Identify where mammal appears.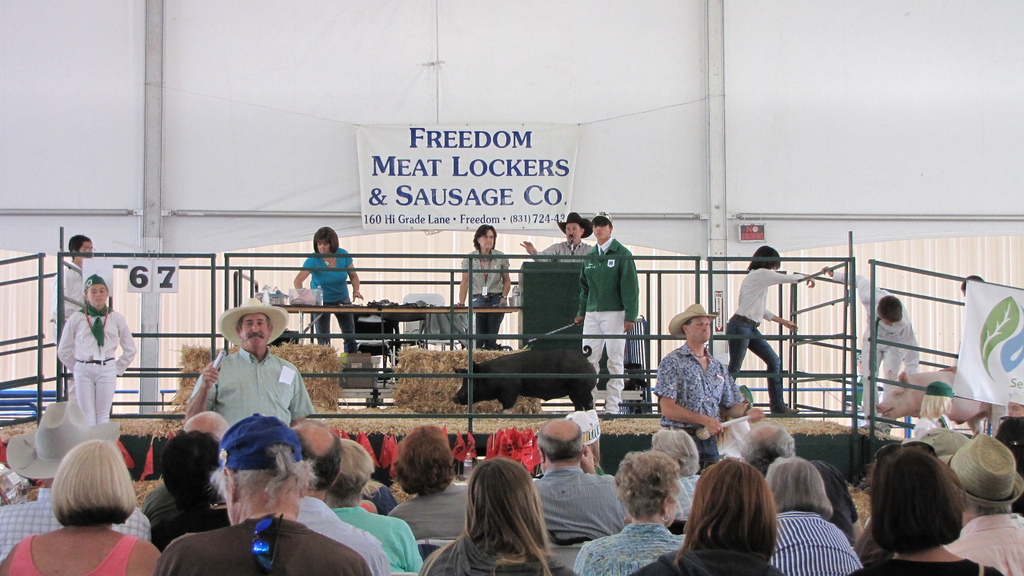
Appears at 455/339/602/408.
